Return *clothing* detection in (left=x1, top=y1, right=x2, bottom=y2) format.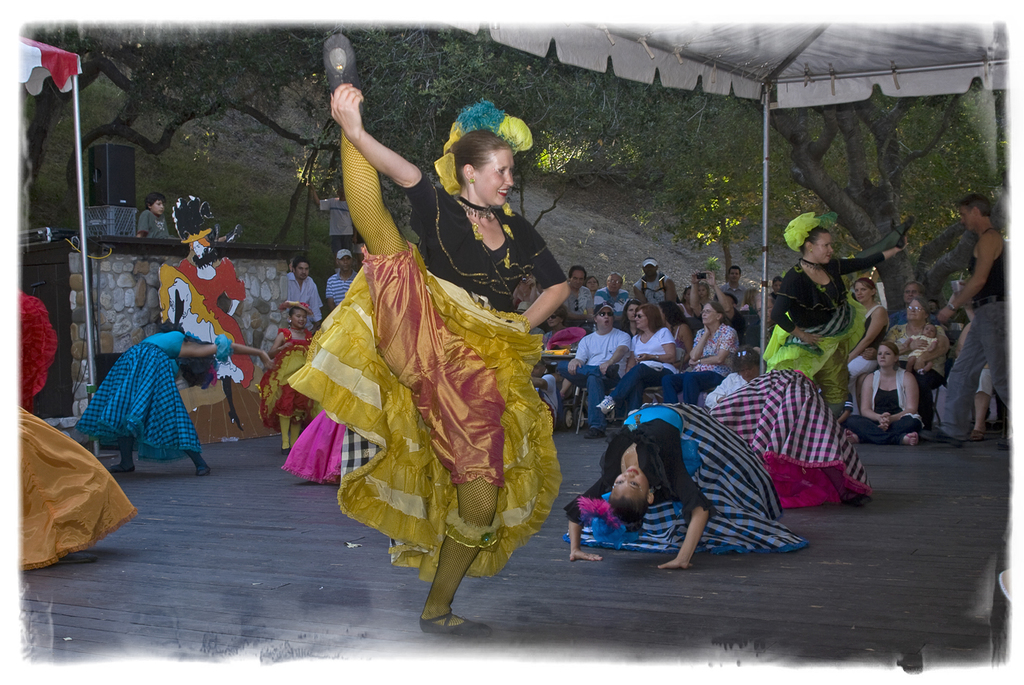
(left=15, top=284, right=135, bottom=574).
